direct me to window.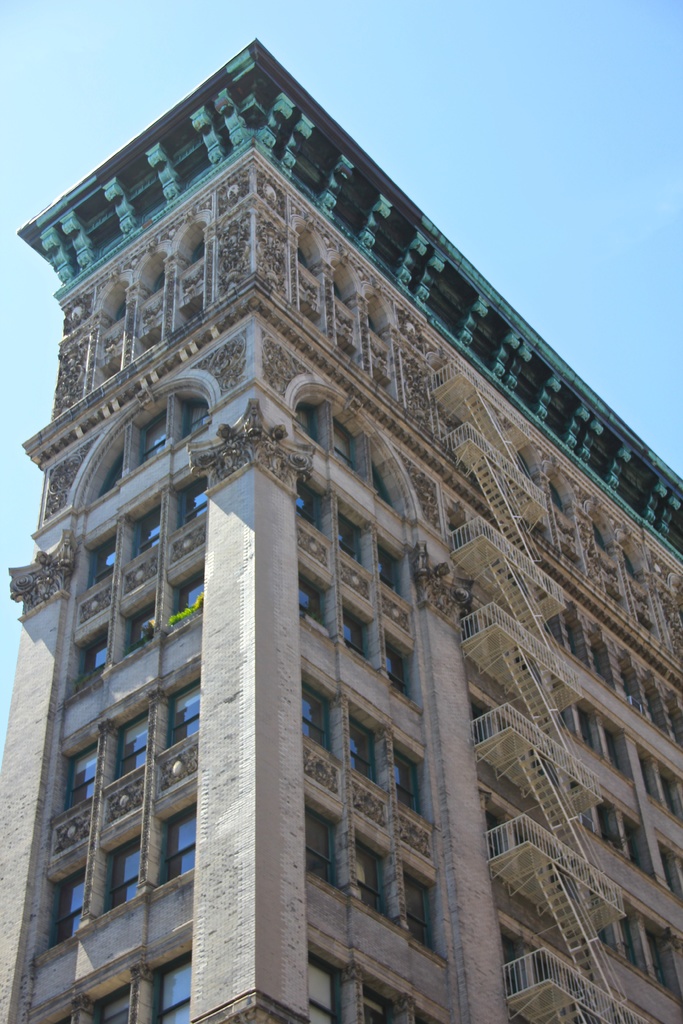
Direction: box=[342, 710, 384, 794].
